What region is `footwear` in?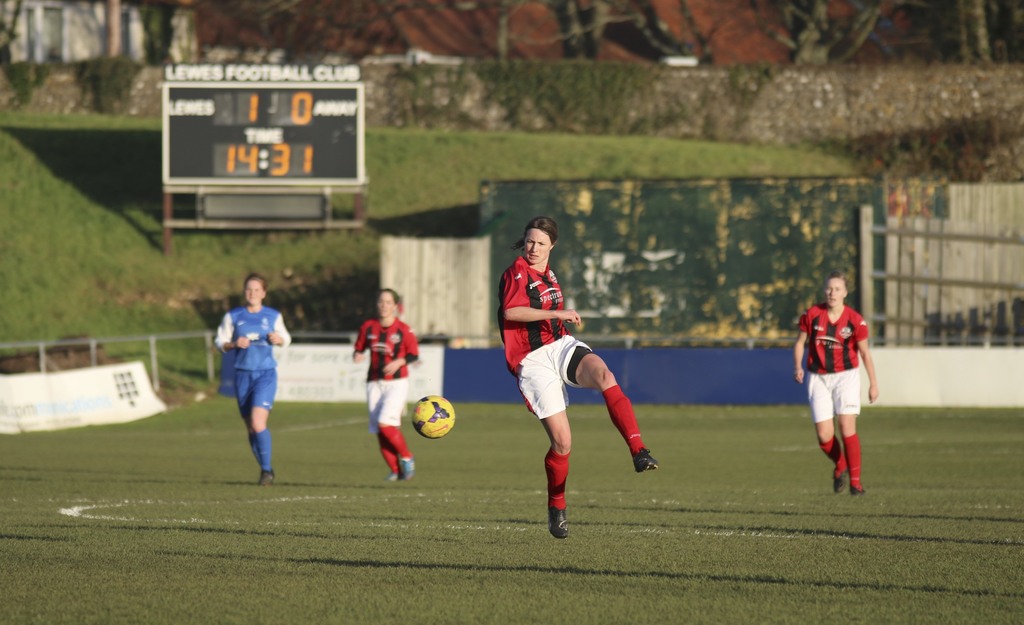
bbox=(257, 465, 278, 490).
